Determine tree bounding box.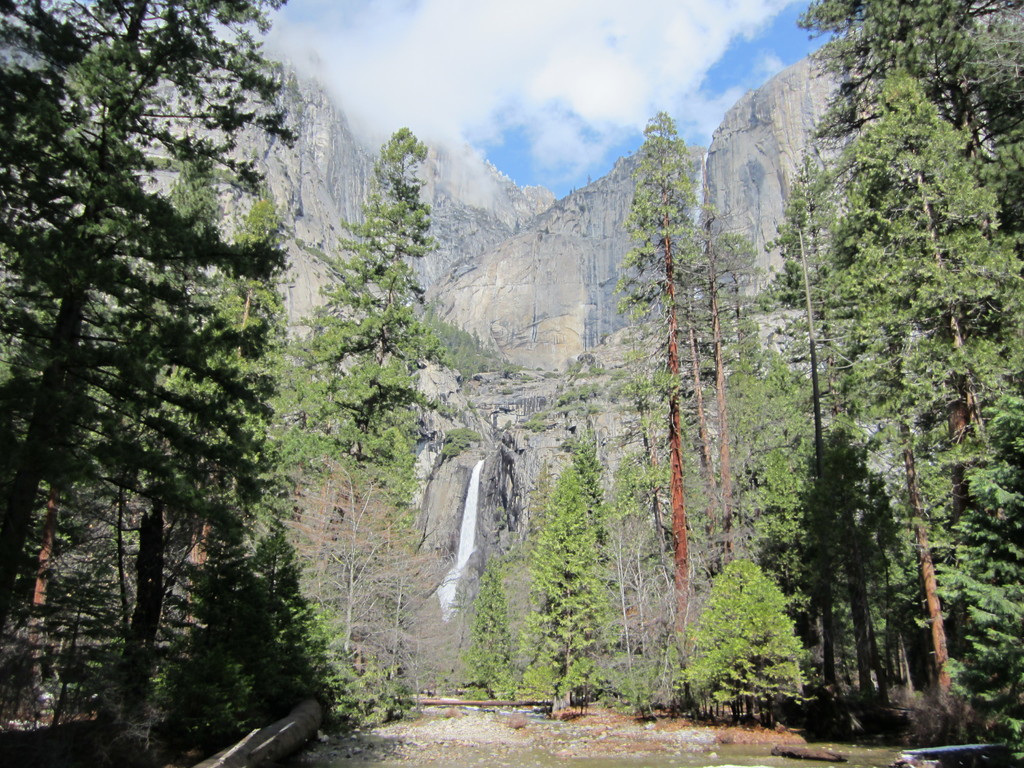
Determined: {"left": 608, "top": 109, "right": 758, "bottom": 714}.
